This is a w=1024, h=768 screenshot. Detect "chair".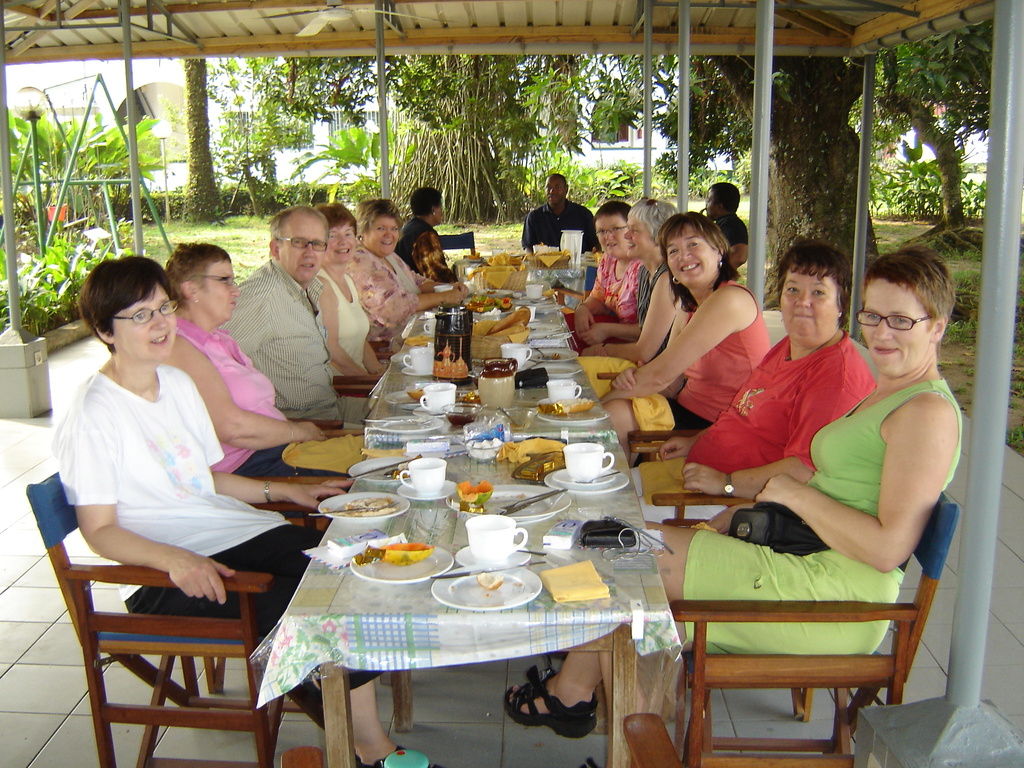
left=294, top=386, right=376, bottom=443.
